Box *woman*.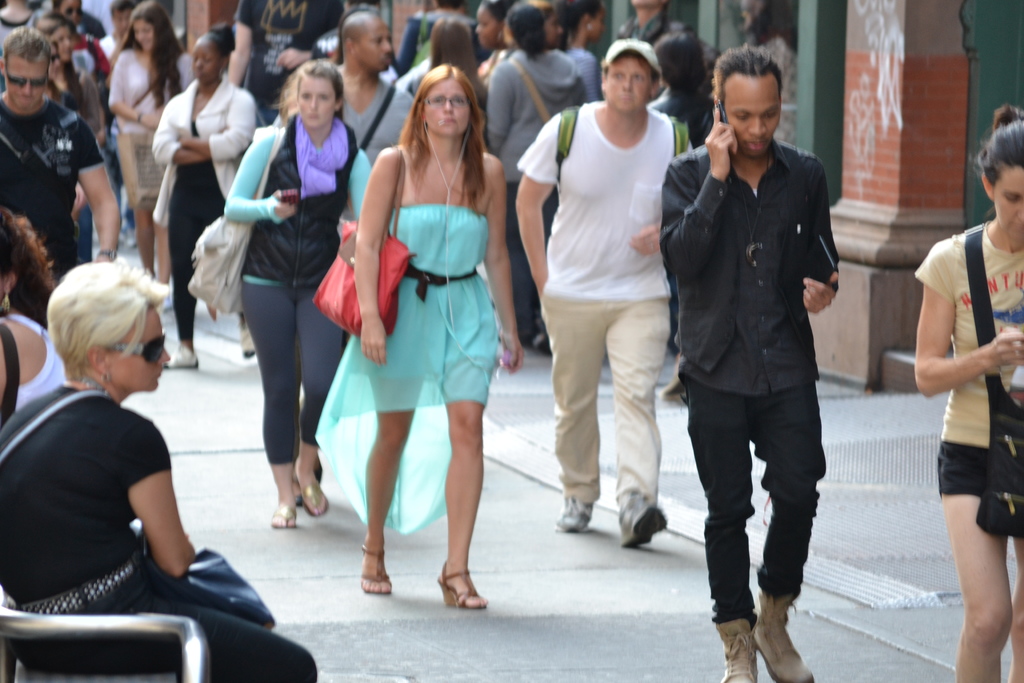
(147, 19, 255, 378).
